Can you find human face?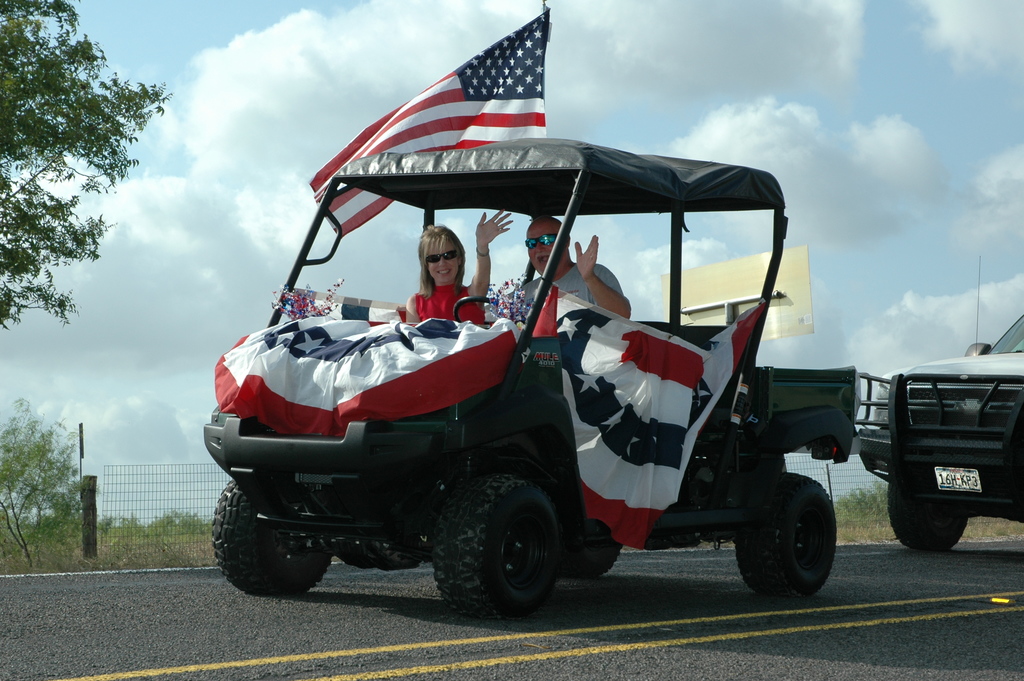
Yes, bounding box: locate(427, 236, 459, 283).
